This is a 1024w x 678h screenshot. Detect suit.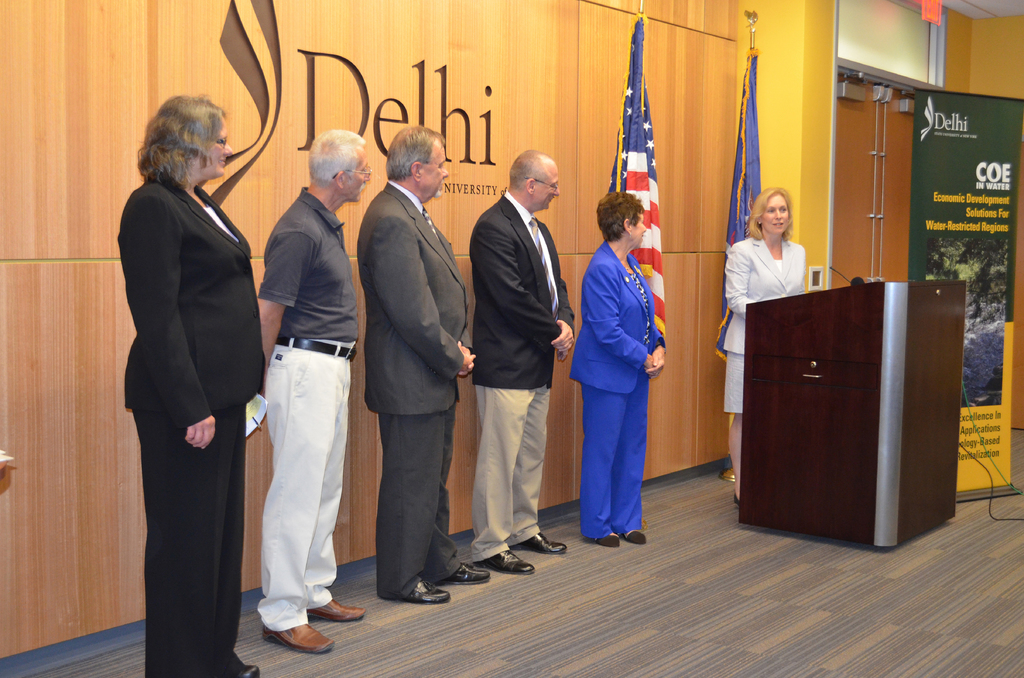
<region>358, 180, 477, 600</region>.
